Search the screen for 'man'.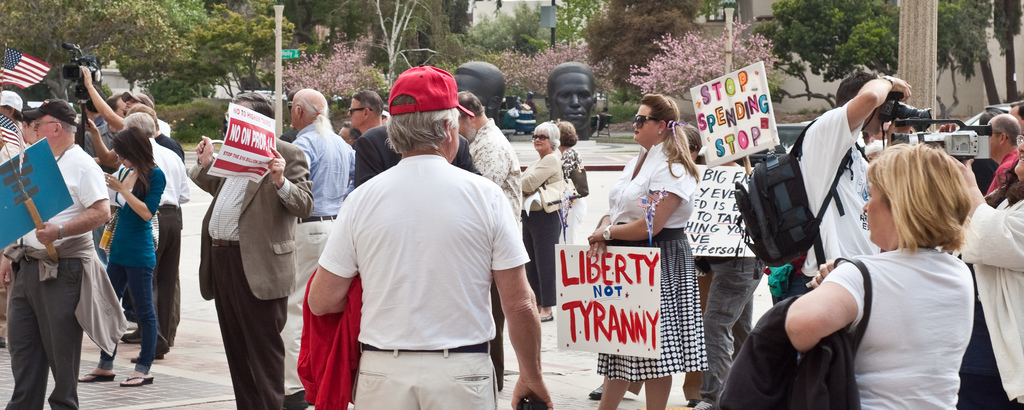
Found at locate(973, 114, 1023, 206).
